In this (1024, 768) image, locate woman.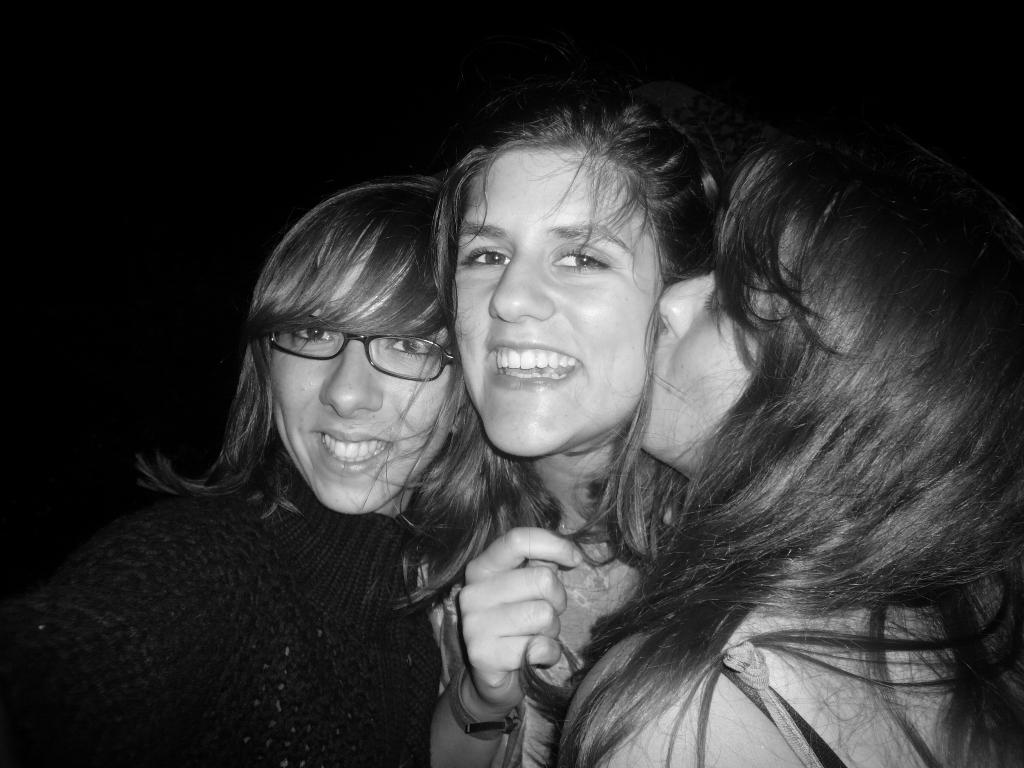
Bounding box: Rect(0, 177, 488, 767).
